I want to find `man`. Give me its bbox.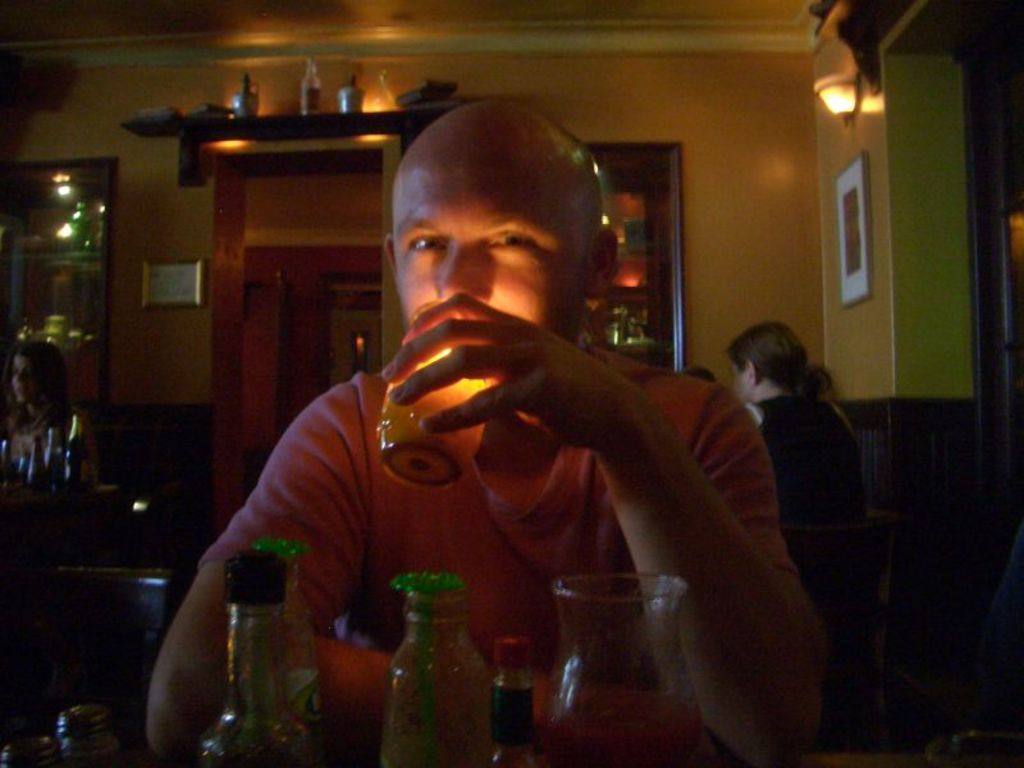
box(719, 330, 861, 608).
